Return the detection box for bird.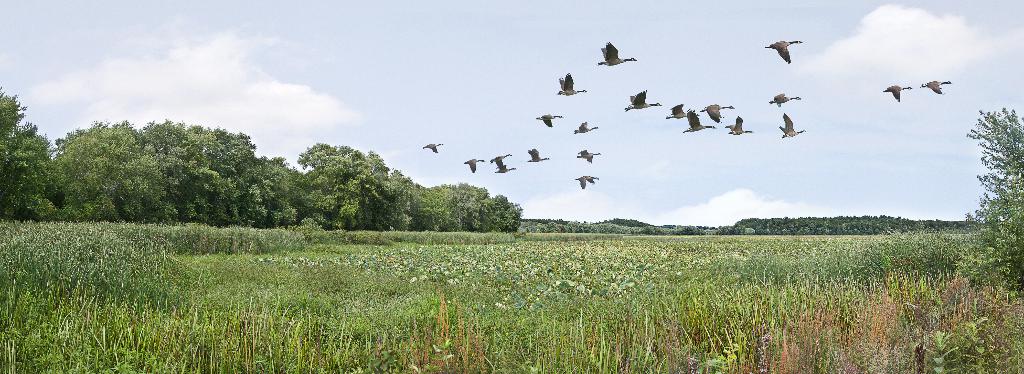
box(766, 33, 803, 66).
